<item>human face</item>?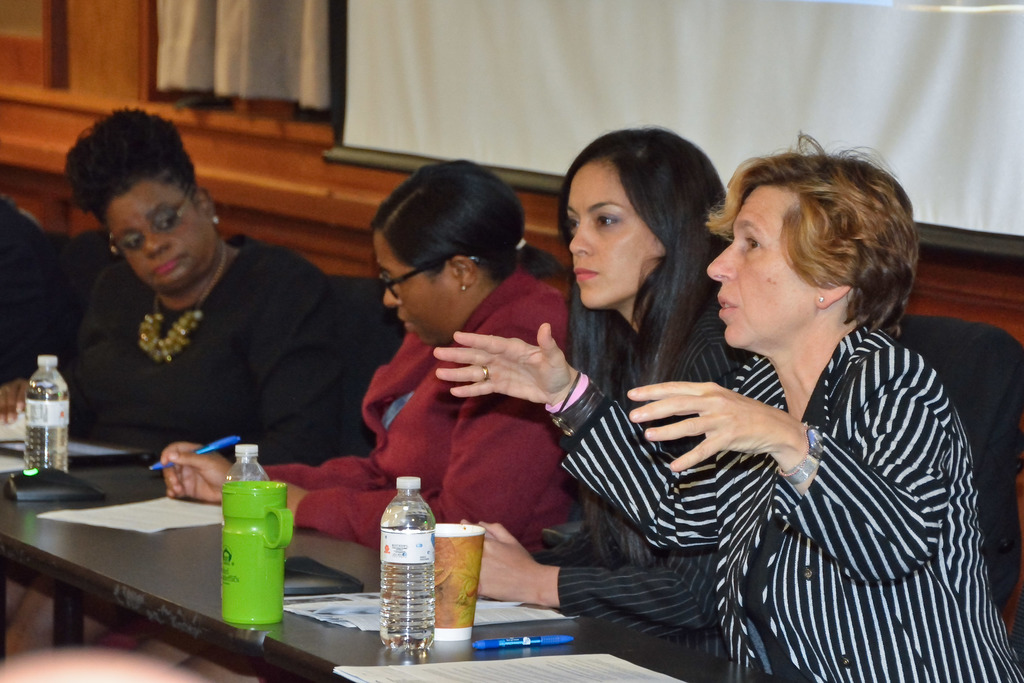
375,231,467,346
